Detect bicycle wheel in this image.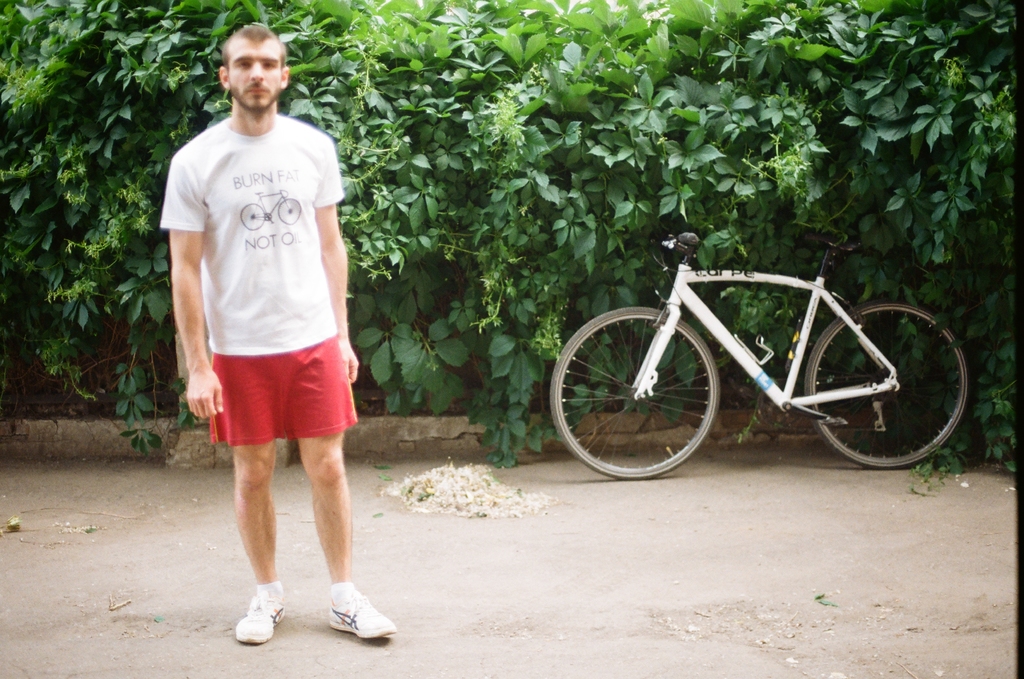
Detection: [552,304,719,479].
